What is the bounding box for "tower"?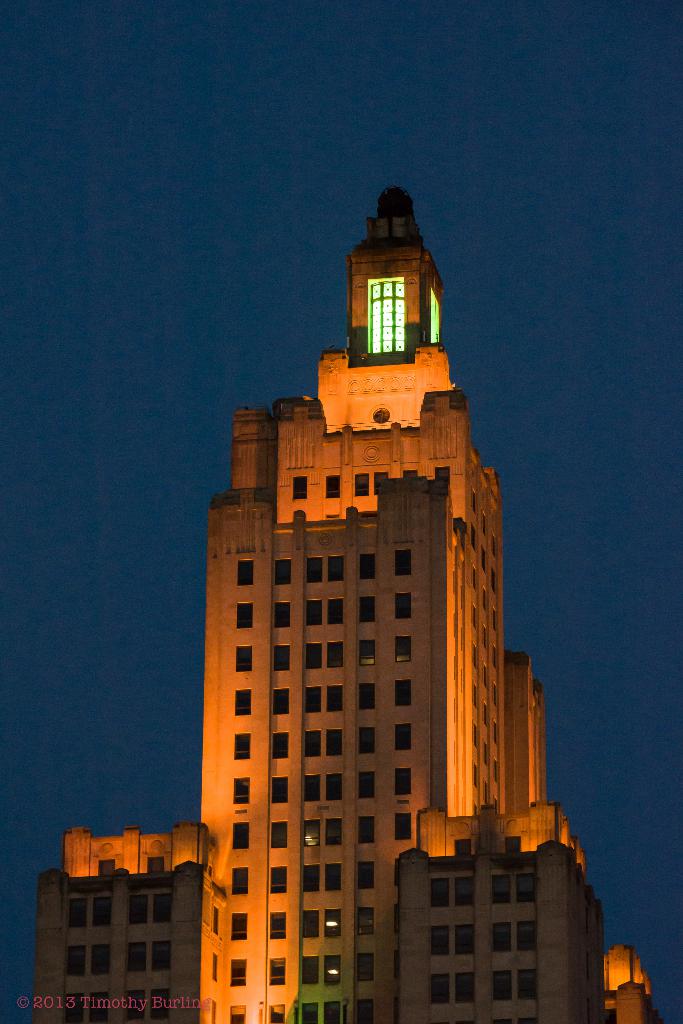
locate(31, 186, 586, 1023).
